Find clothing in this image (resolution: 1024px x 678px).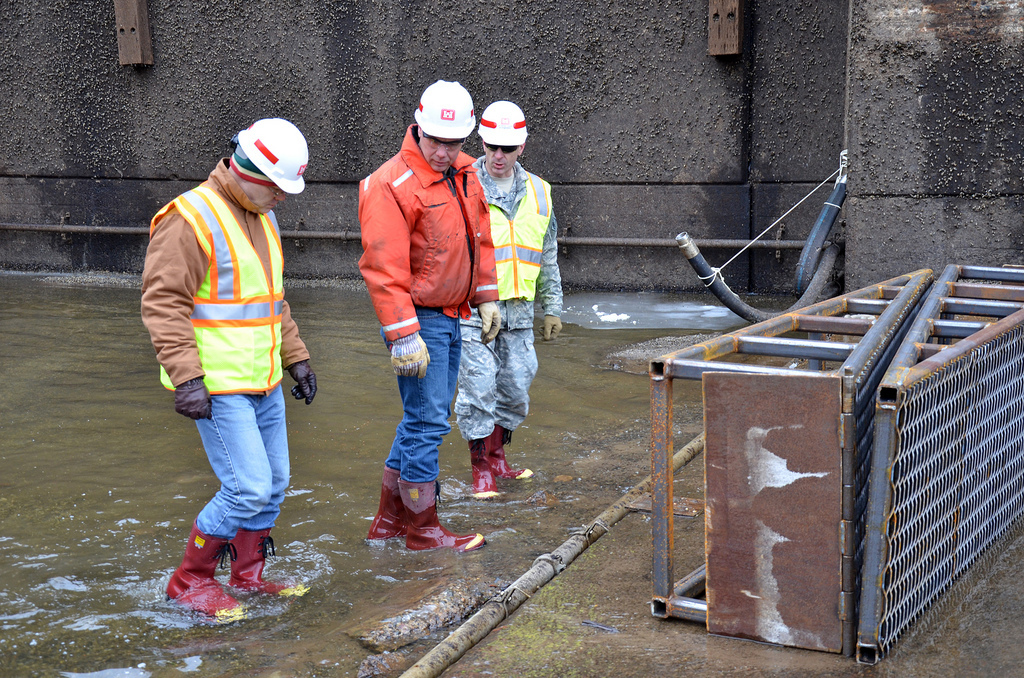
[x1=152, y1=118, x2=304, y2=563].
